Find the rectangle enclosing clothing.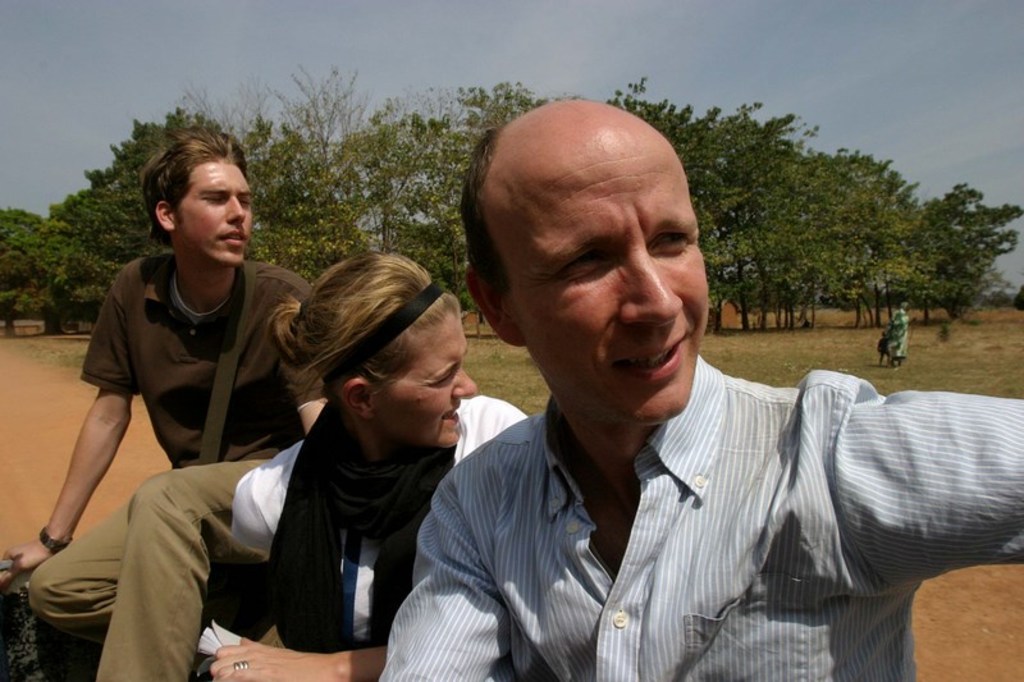
{"left": 891, "top": 308, "right": 908, "bottom": 361}.
